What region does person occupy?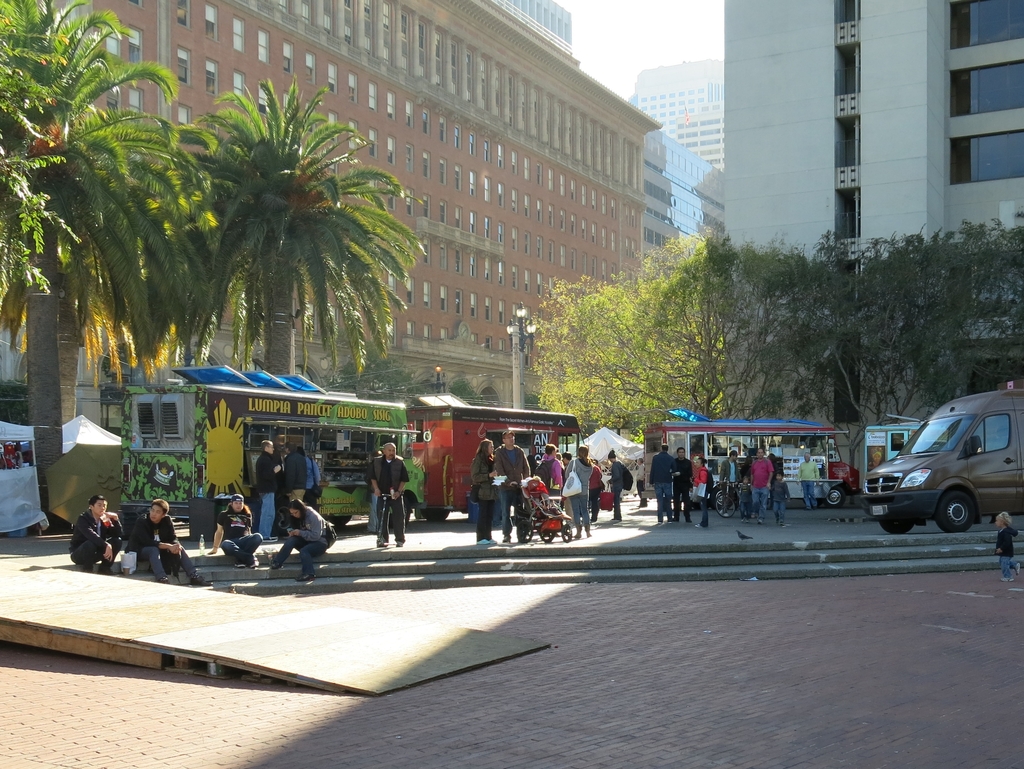
bbox=(366, 453, 382, 534).
